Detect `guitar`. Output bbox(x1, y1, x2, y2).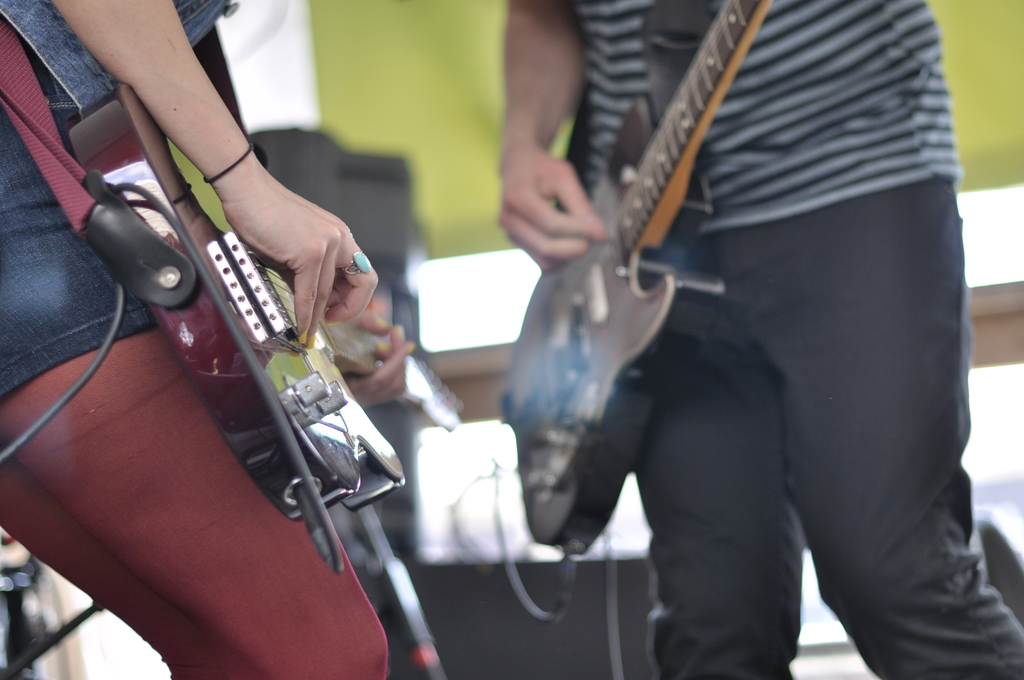
bbox(499, 0, 767, 553).
